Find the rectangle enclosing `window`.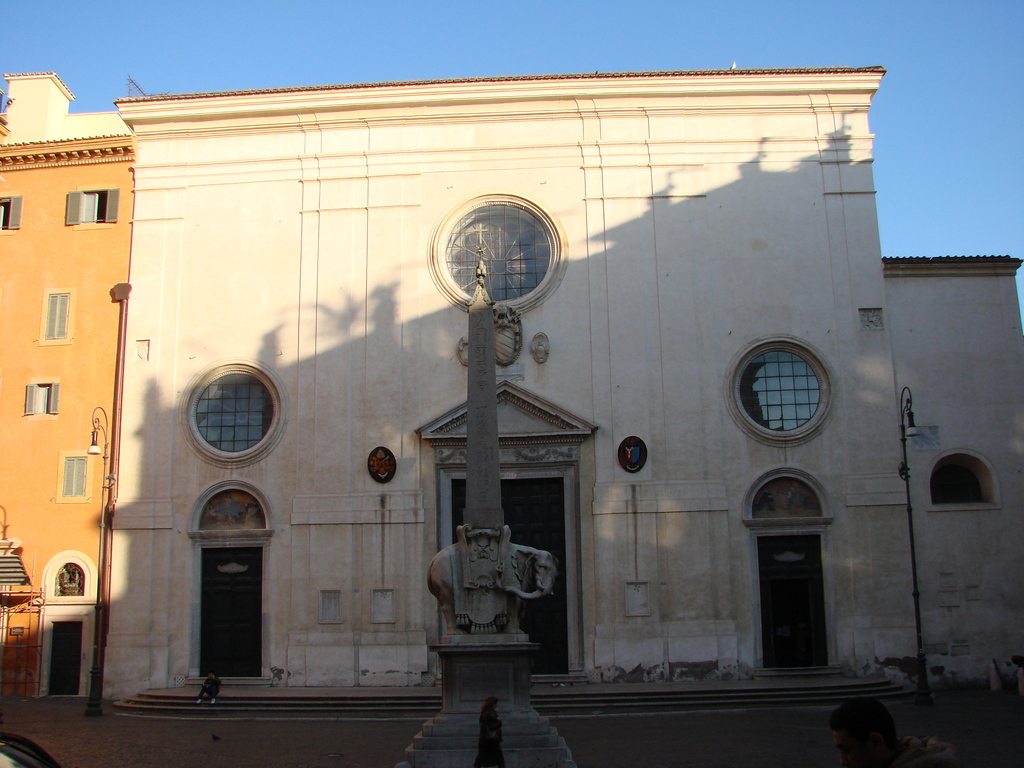
bbox(24, 373, 59, 419).
